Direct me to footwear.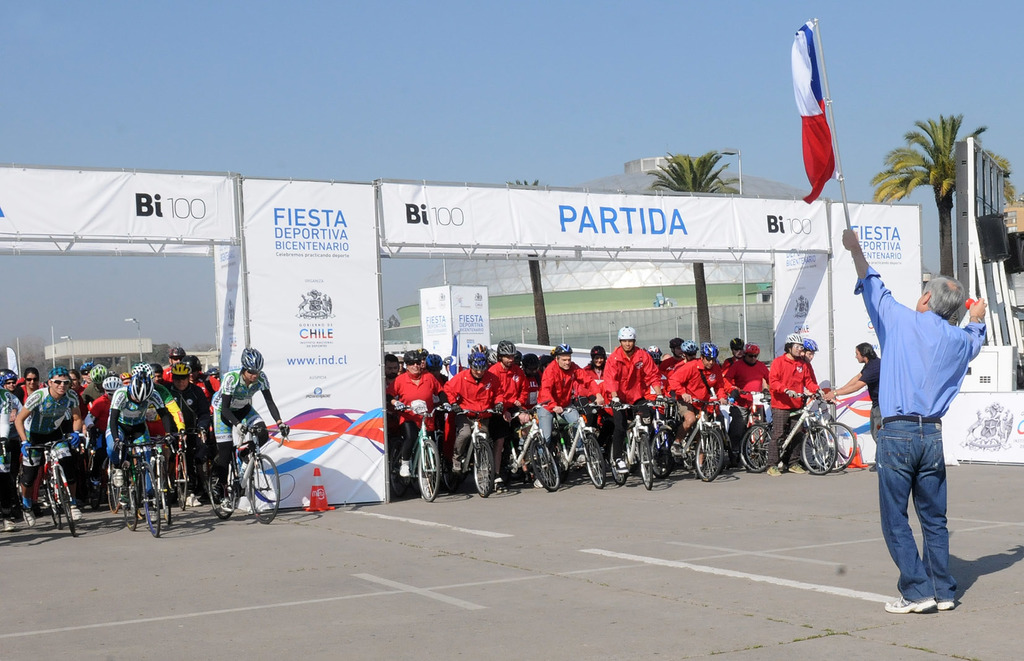
Direction: [108,466,125,486].
